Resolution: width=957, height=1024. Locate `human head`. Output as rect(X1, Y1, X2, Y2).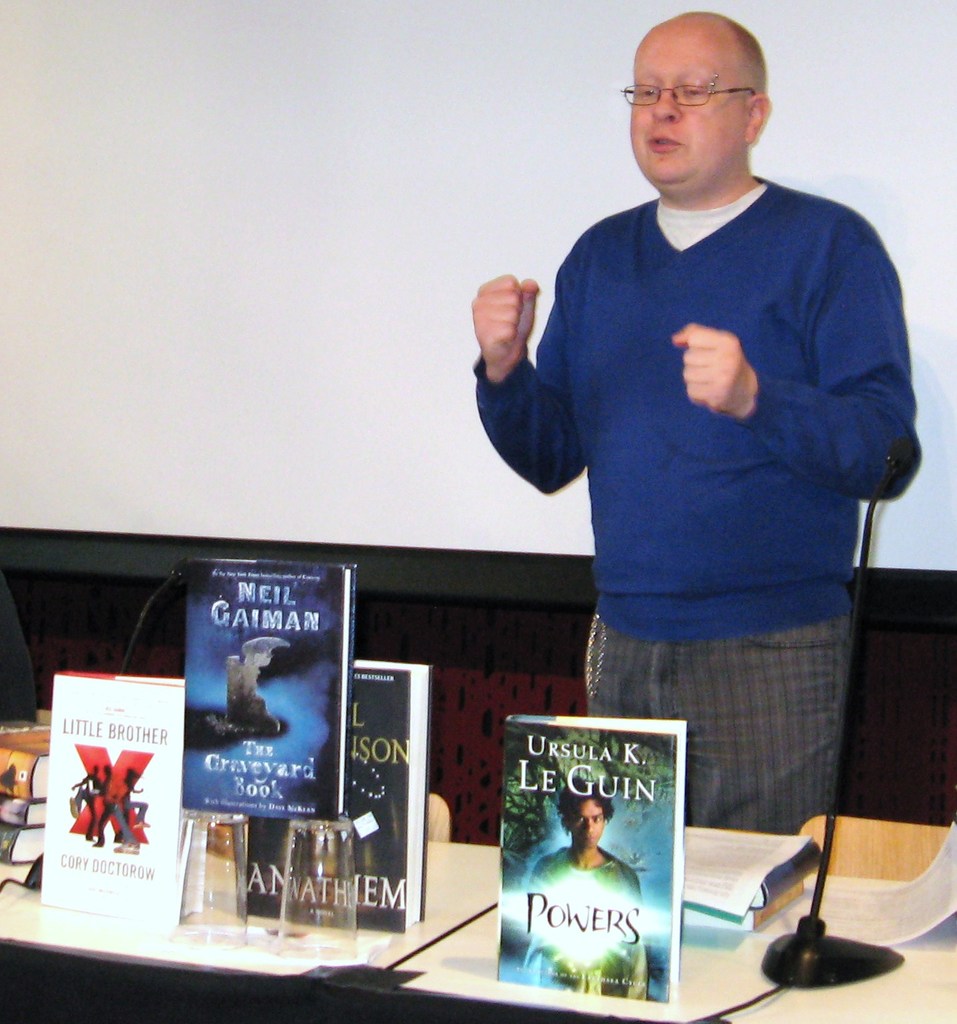
rect(618, 7, 770, 198).
